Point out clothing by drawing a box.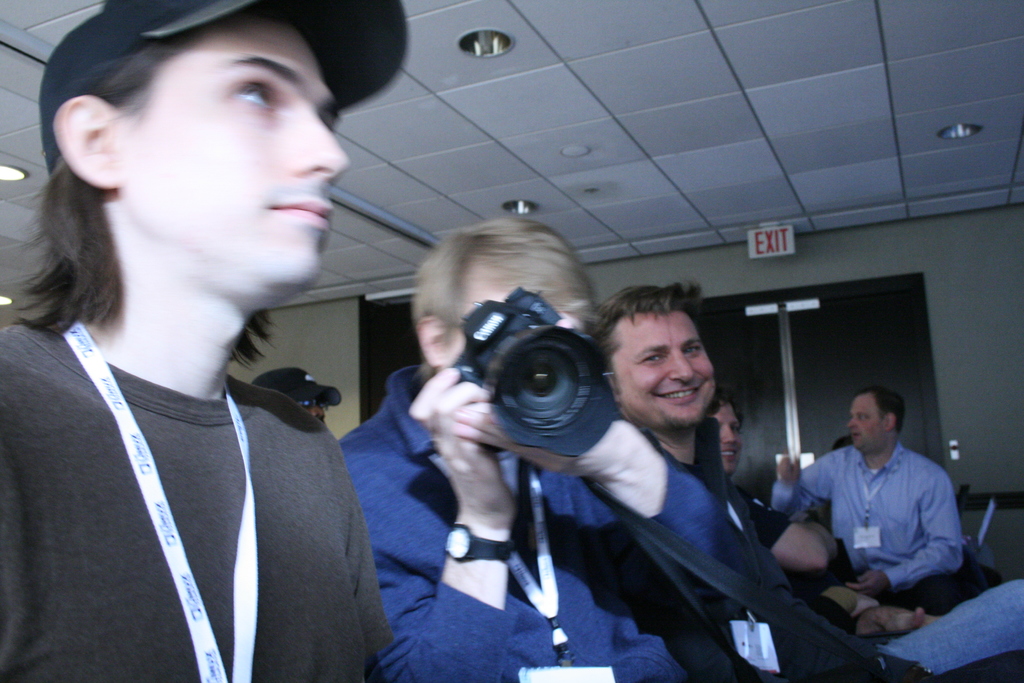
<box>630,413,1019,682</box>.
